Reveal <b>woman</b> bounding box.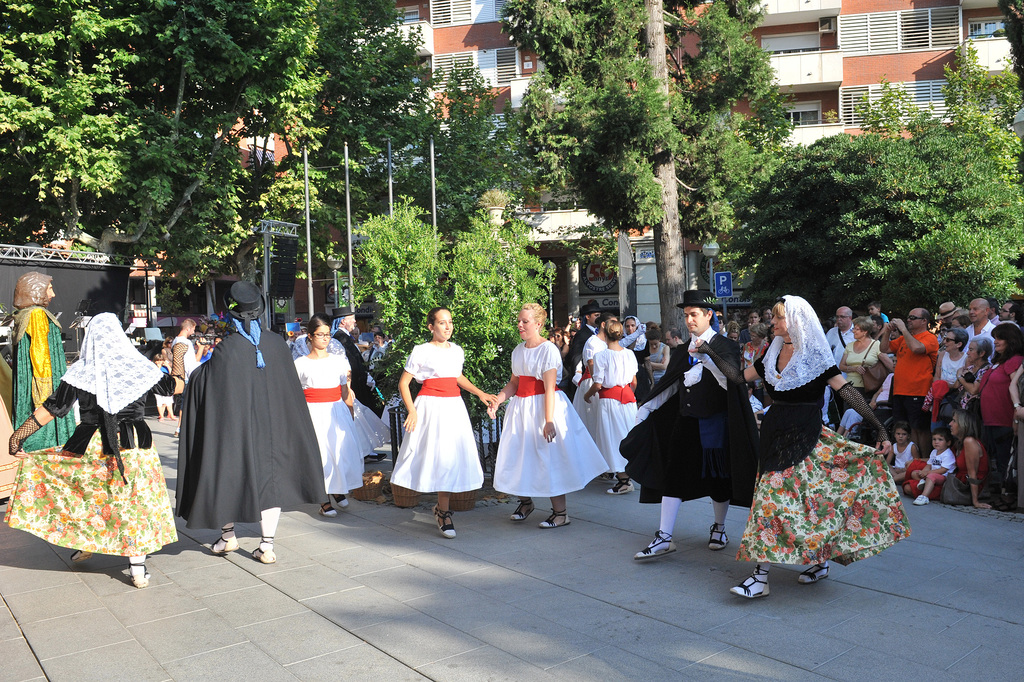
Revealed: bbox(581, 319, 635, 497).
